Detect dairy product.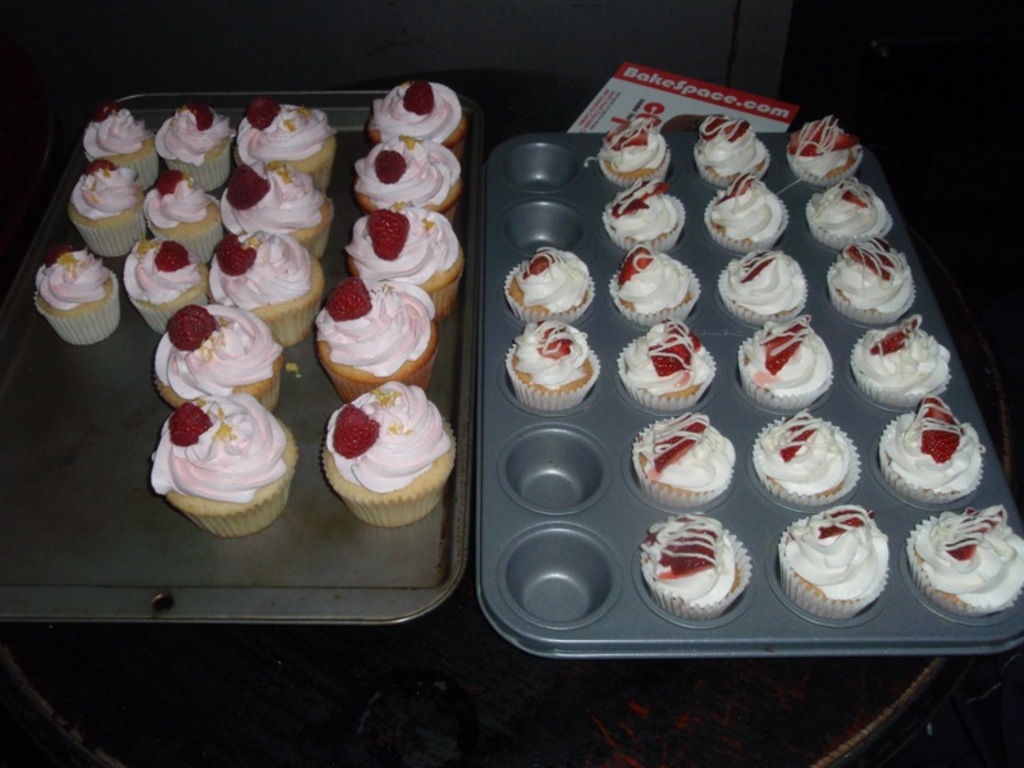
Detected at 371/79/463/140.
